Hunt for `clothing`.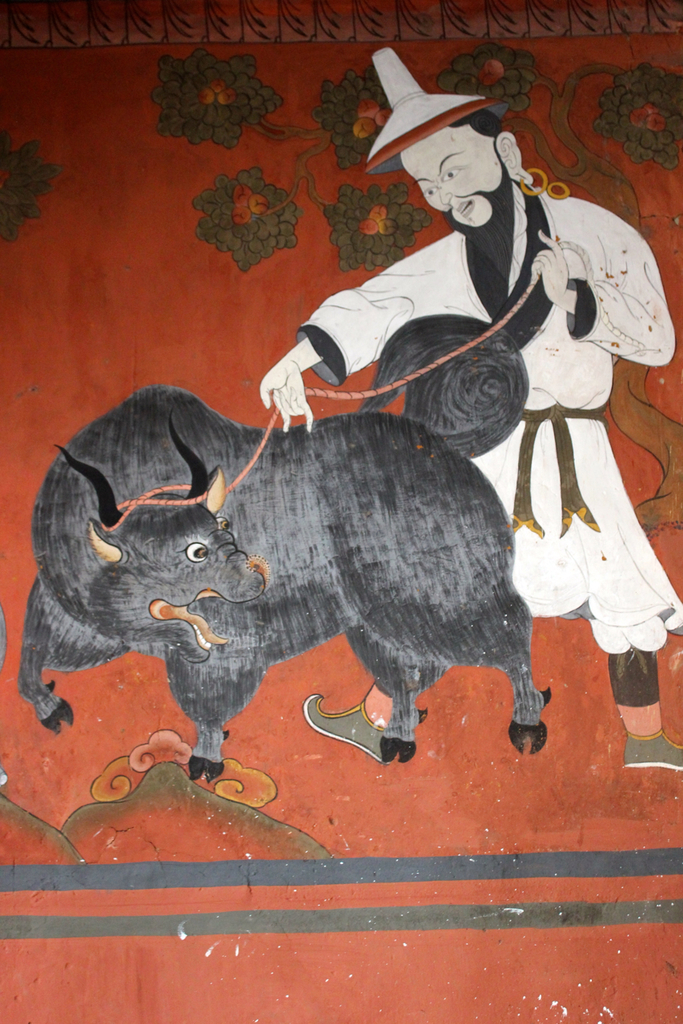
Hunted down at [x1=298, y1=175, x2=678, y2=649].
